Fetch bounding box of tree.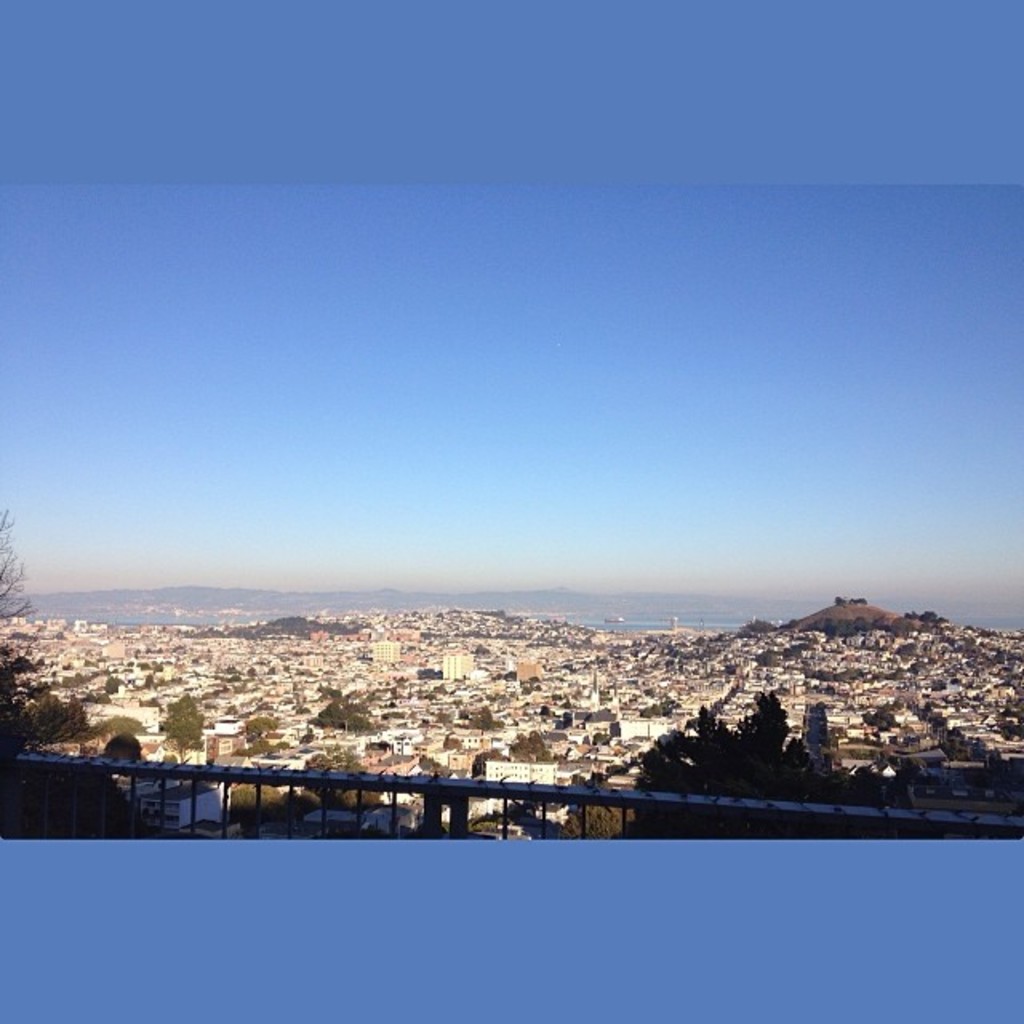
Bbox: rect(154, 686, 206, 773).
